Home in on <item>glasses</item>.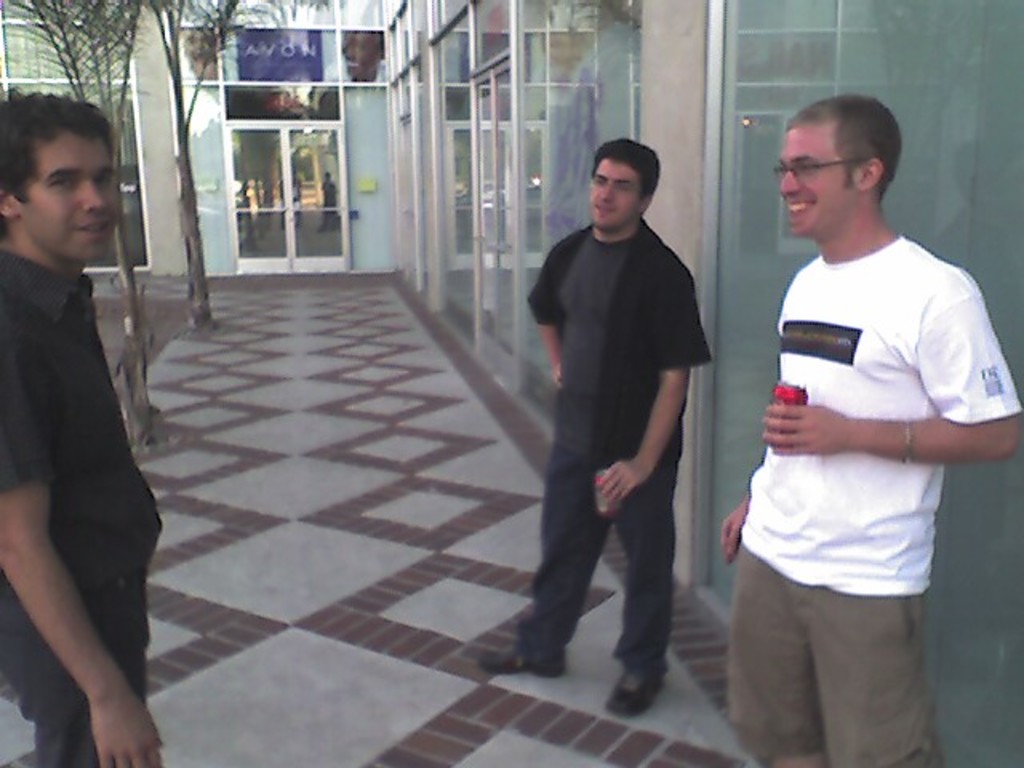
Homed in at [781, 144, 910, 192].
